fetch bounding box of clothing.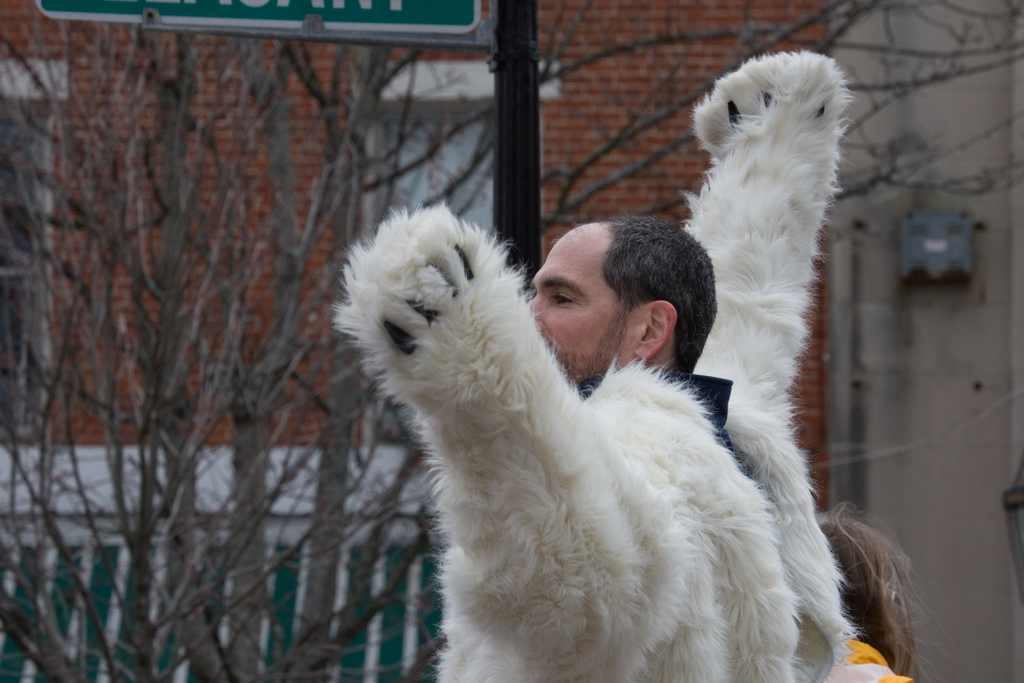
Bbox: x1=576 y1=368 x2=741 y2=446.
